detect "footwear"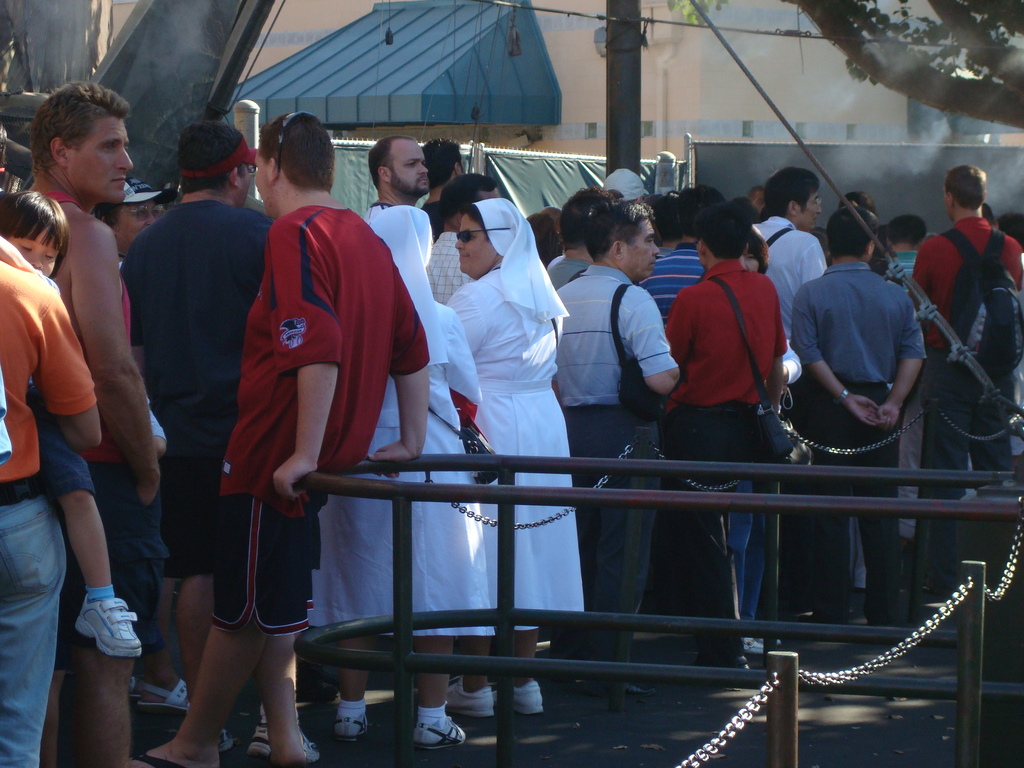
<box>690,650,767,676</box>
